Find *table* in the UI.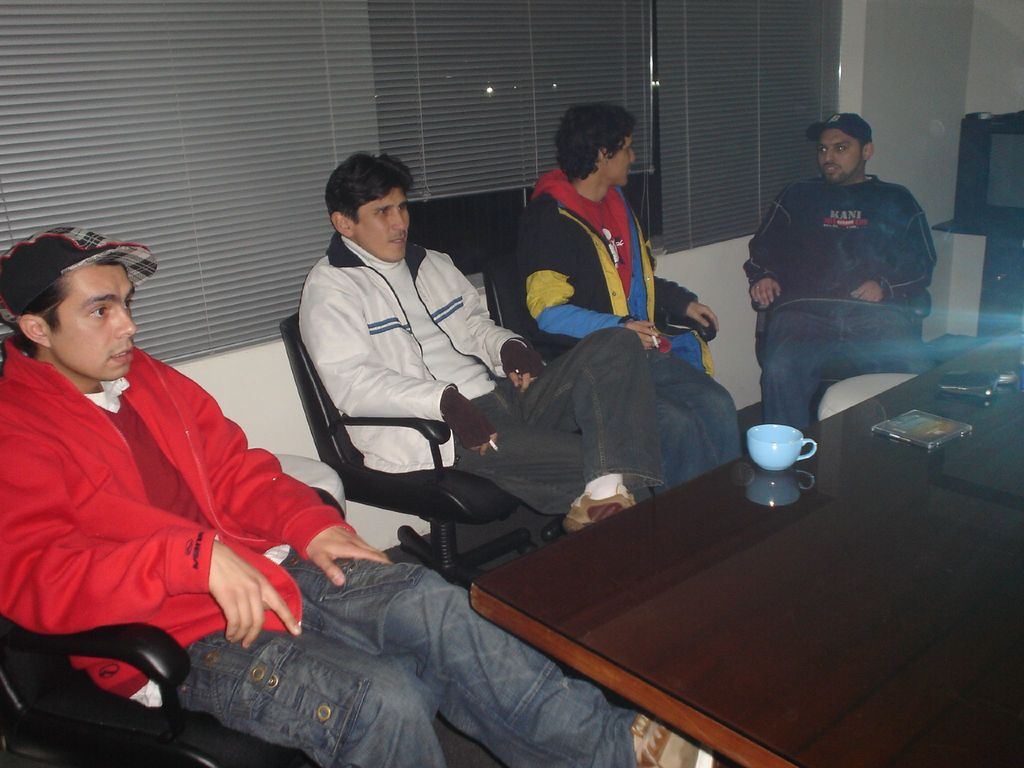
UI element at rect(454, 370, 1009, 767).
